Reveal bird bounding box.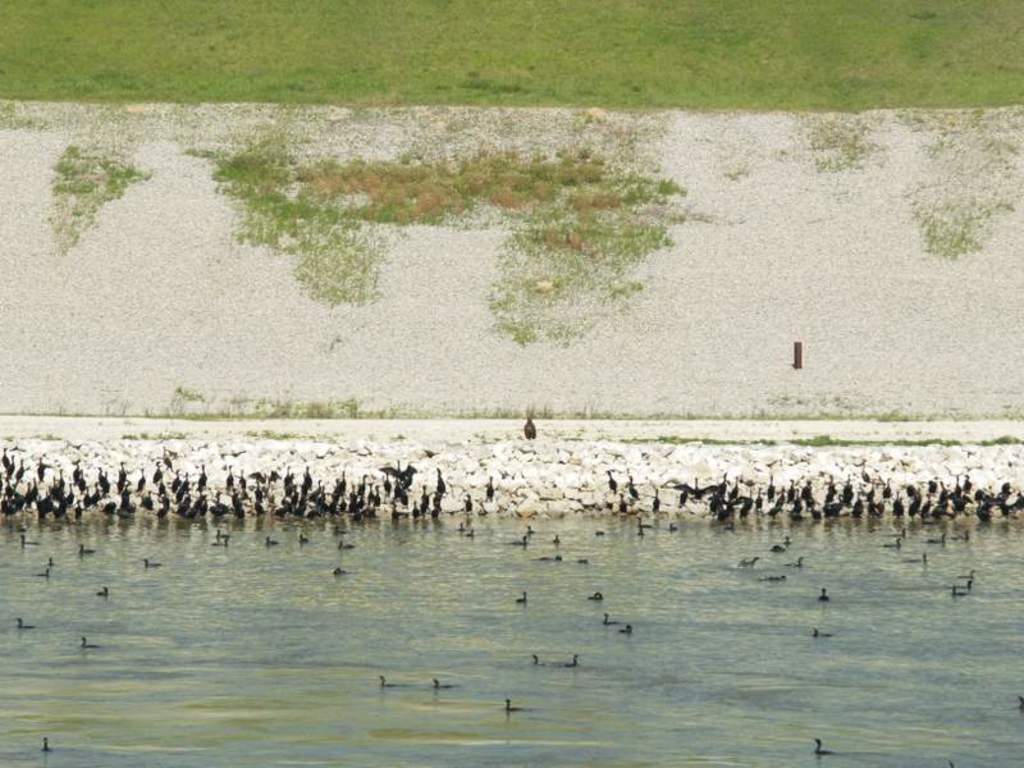
Revealed: bbox(813, 631, 835, 643).
